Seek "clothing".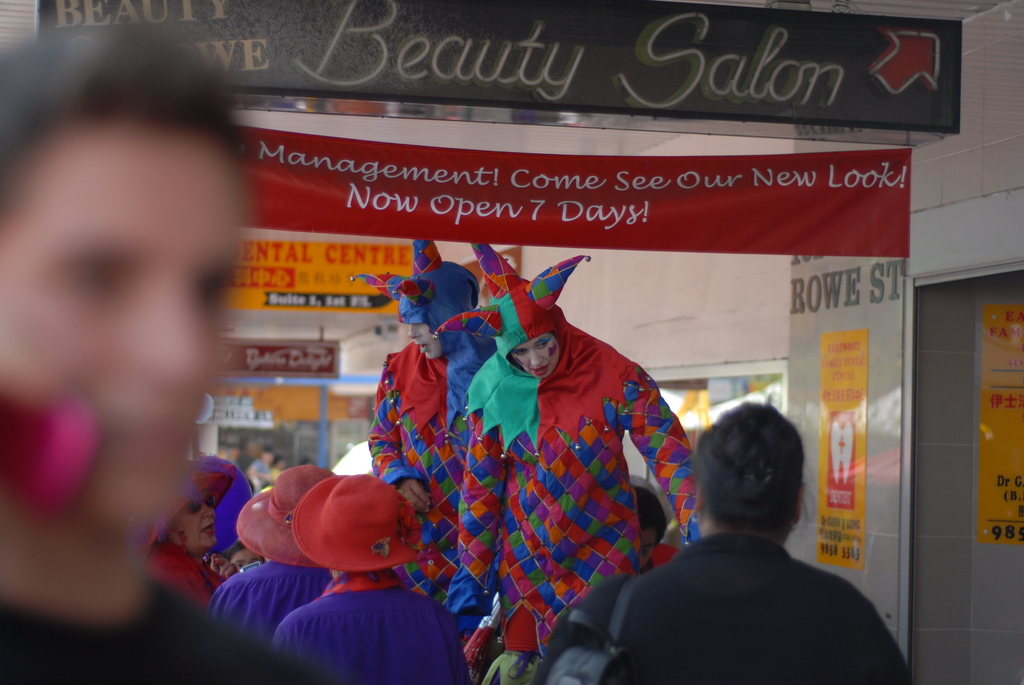
bbox(253, 565, 468, 684).
